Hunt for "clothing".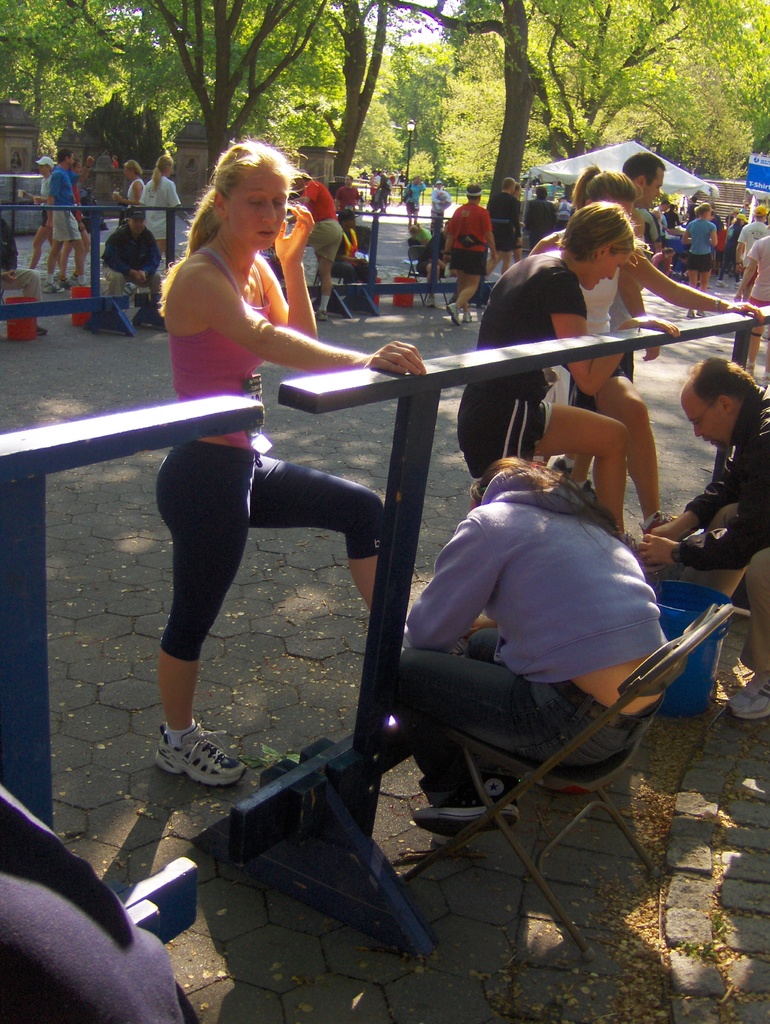
Hunted down at (74, 184, 84, 220).
